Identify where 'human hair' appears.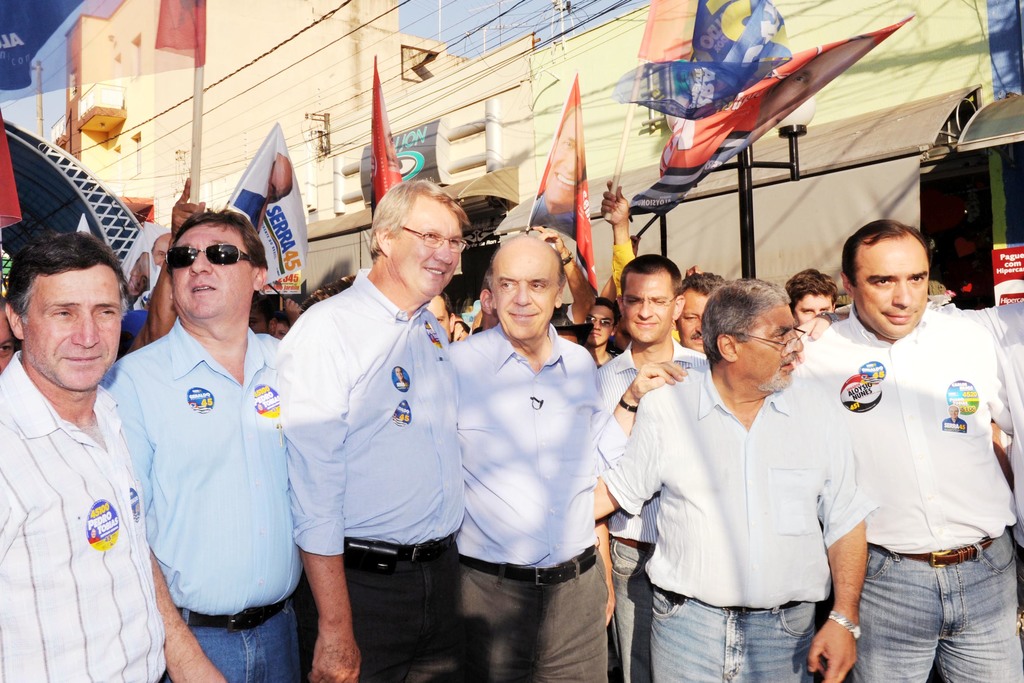
Appears at [left=595, top=297, right=622, bottom=331].
